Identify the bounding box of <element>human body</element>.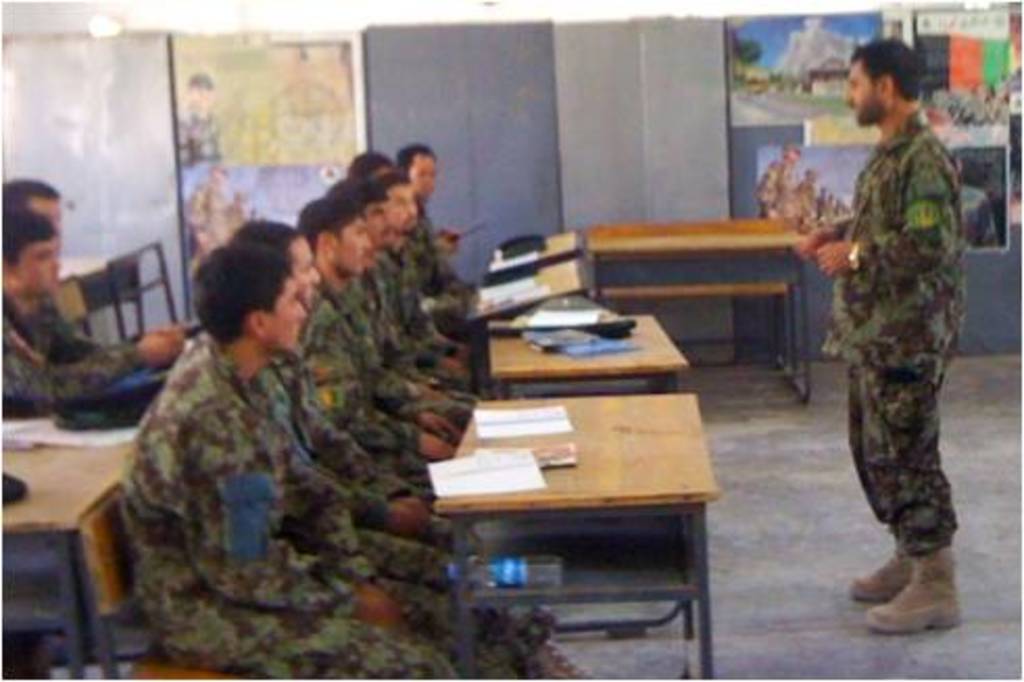
[100, 227, 384, 667].
